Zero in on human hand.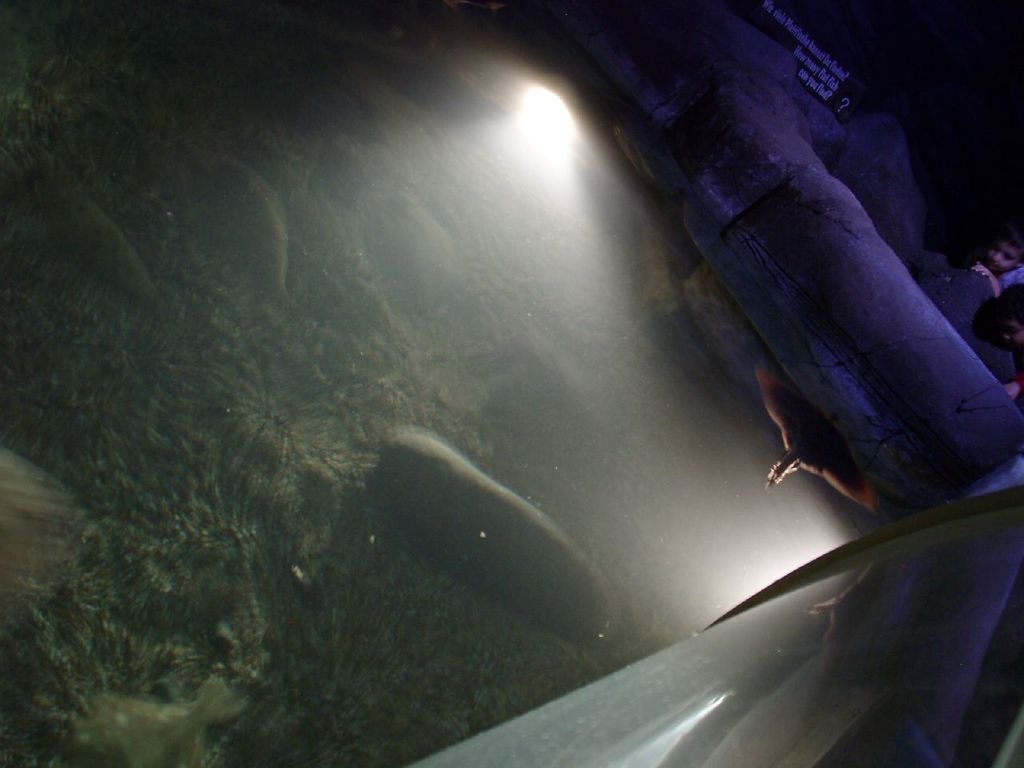
Zeroed in: [x1=974, y1=261, x2=1002, y2=293].
